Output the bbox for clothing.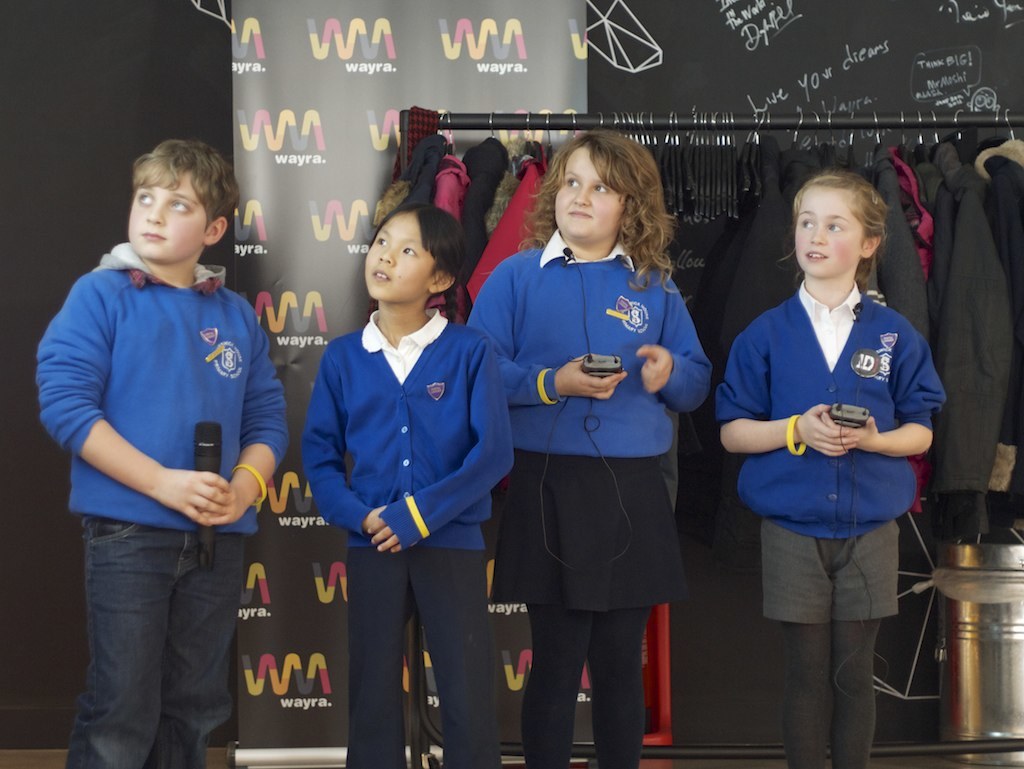
box=[304, 304, 515, 768].
